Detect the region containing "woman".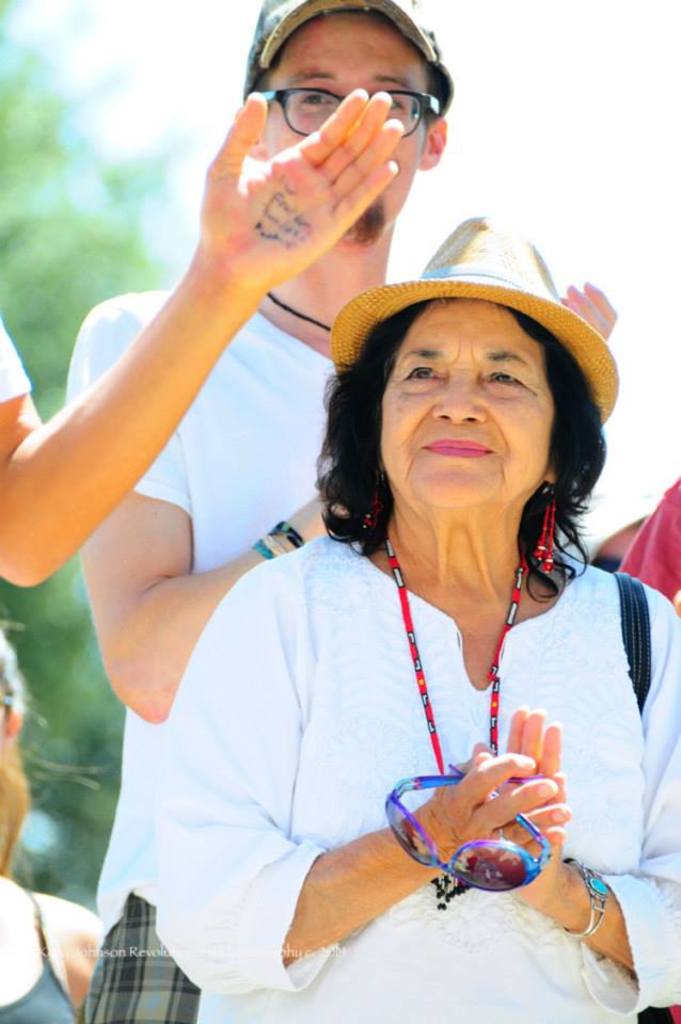
region(153, 218, 680, 1023).
